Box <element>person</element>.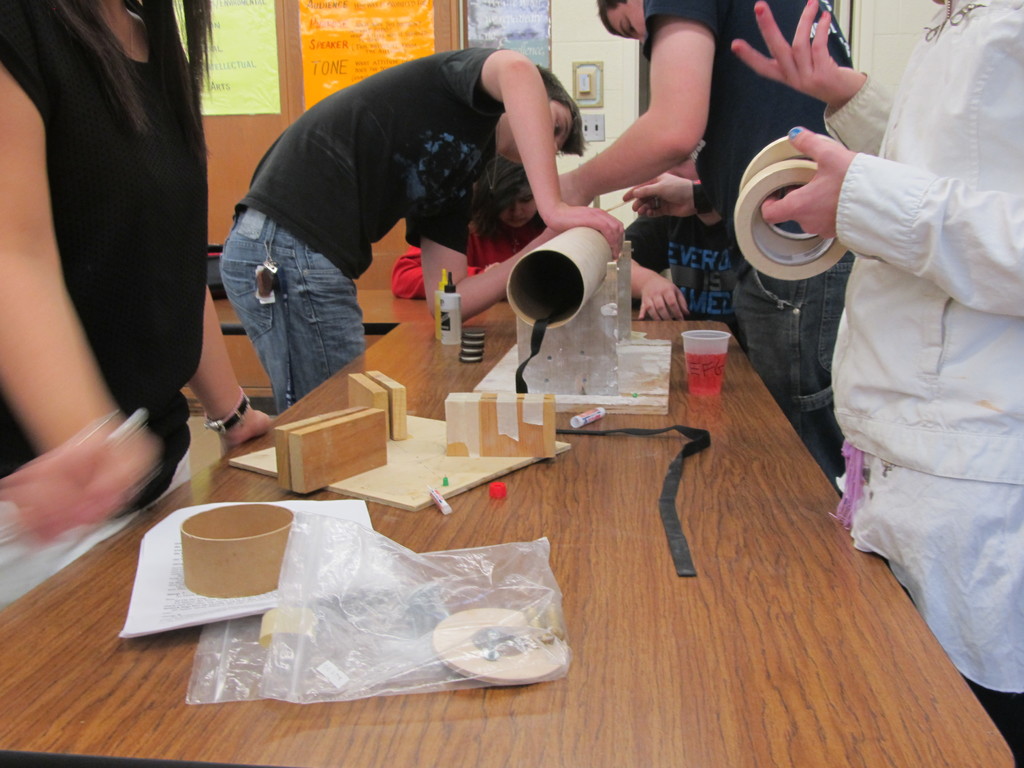
box(221, 48, 627, 410).
